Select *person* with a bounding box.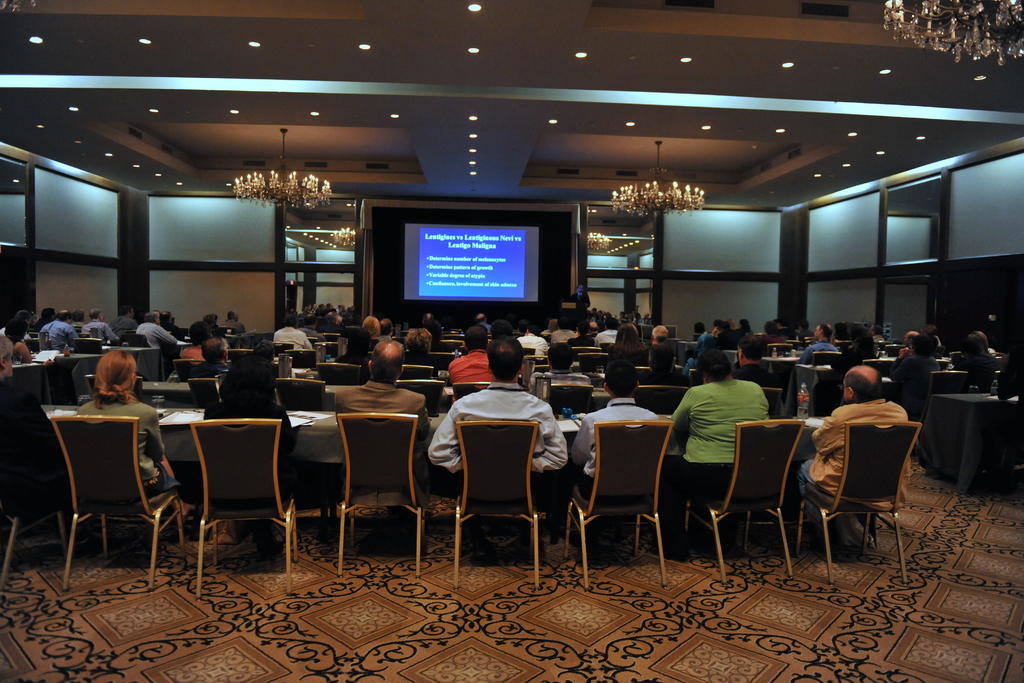
left=426, top=337, right=572, bottom=491.
